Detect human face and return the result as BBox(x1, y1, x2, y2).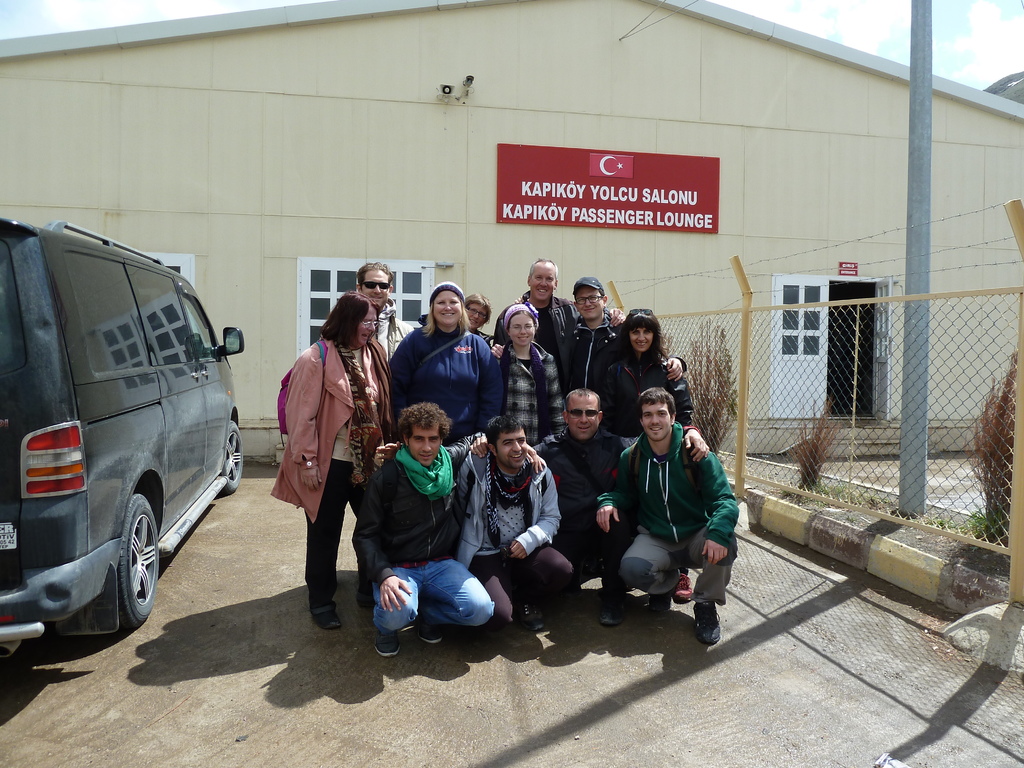
BBox(566, 396, 598, 440).
